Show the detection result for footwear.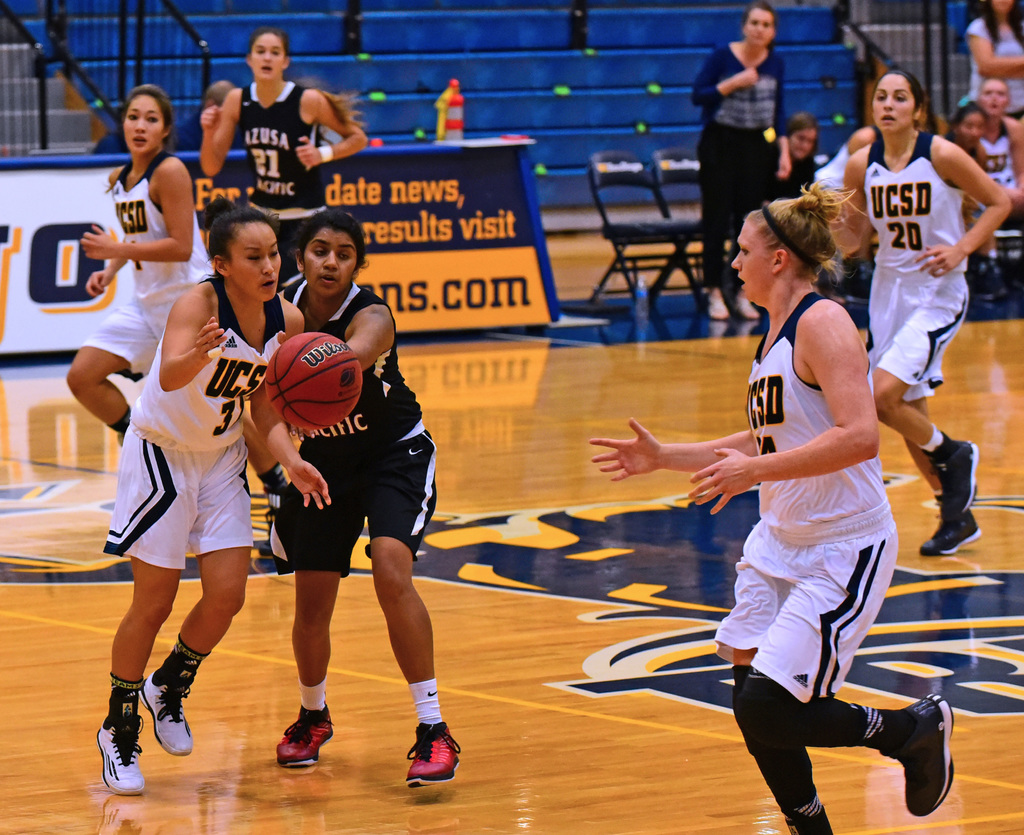
box(273, 705, 332, 773).
